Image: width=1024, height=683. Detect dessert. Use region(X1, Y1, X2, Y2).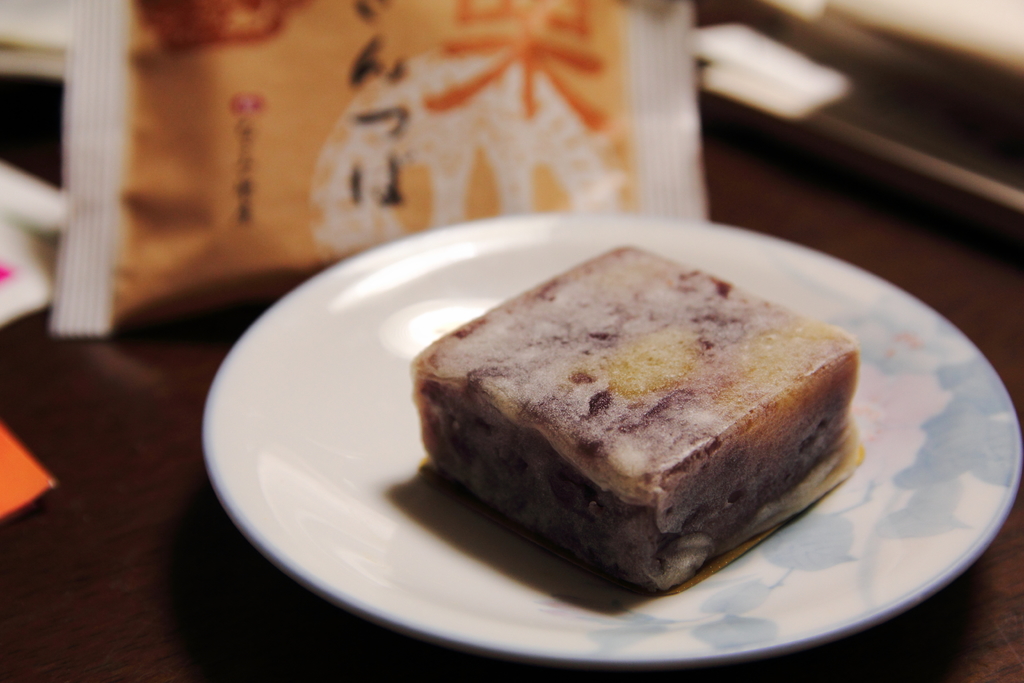
region(389, 236, 865, 588).
